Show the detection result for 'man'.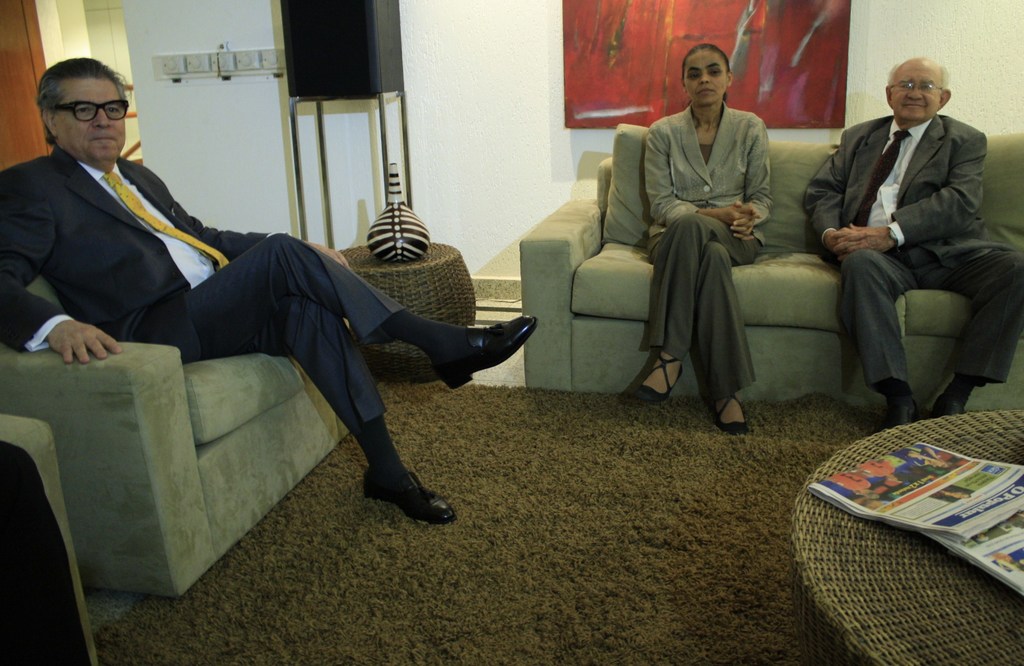
[x1=0, y1=50, x2=543, y2=532].
